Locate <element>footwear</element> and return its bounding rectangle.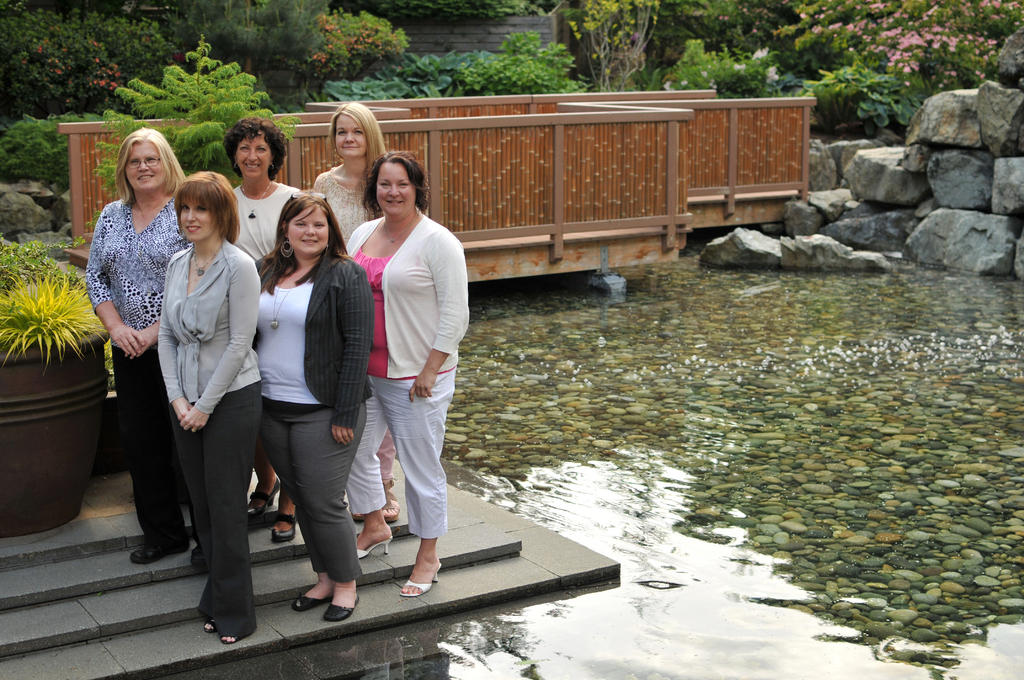
box(321, 597, 360, 620).
